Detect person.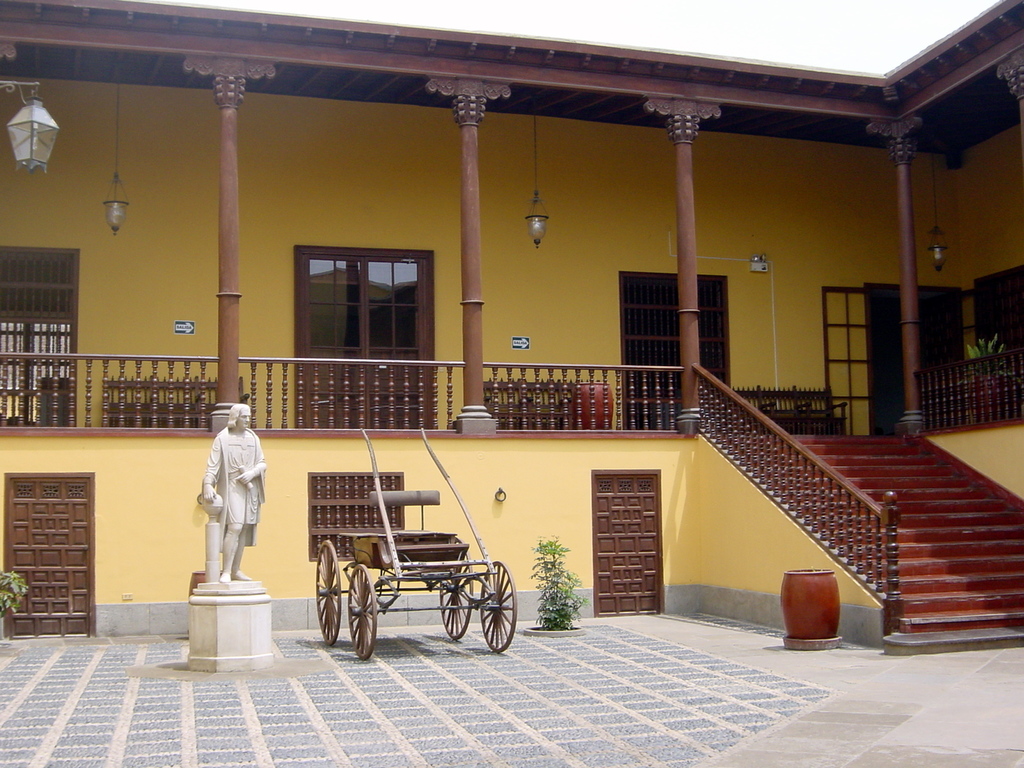
Detected at <bbox>202, 405, 269, 580</bbox>.
